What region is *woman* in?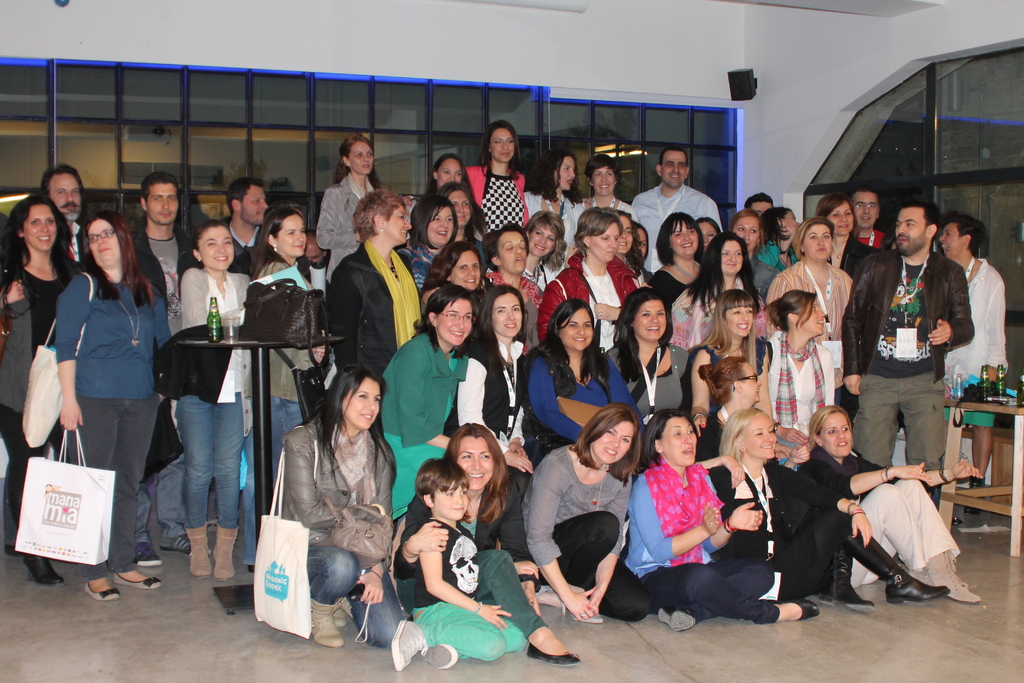
select_region(0, 194, 87, 589).
